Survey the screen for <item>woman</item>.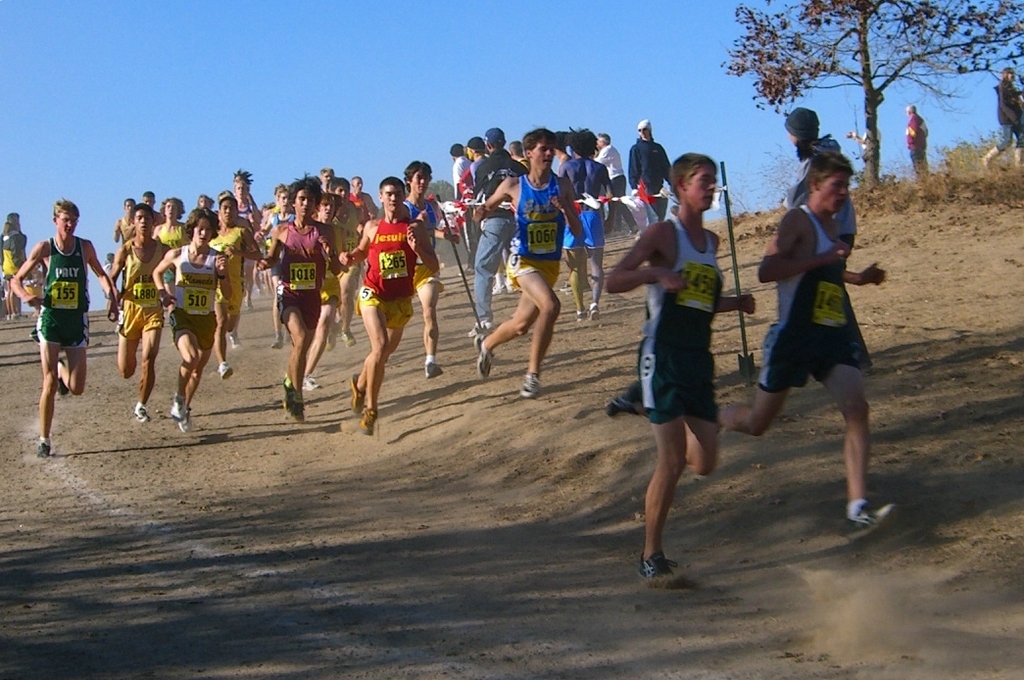
Survey found: (left=752, top=139, right=901, bottom=523).
